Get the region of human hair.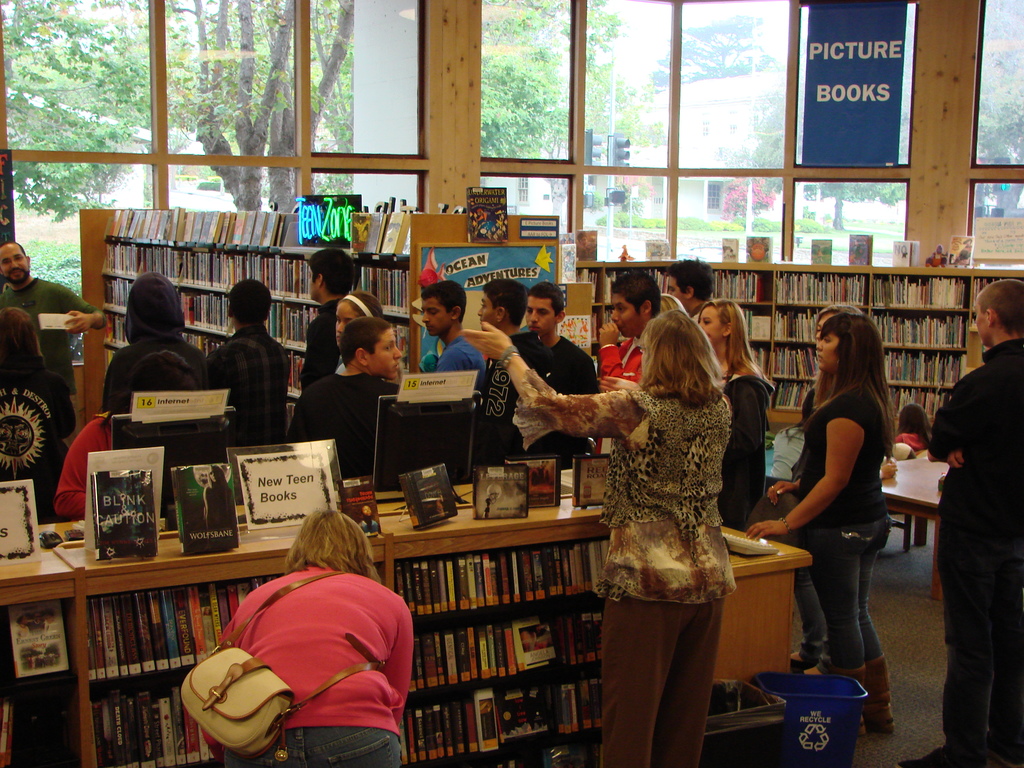
[x1=125, y1=270, x2=182, y2=342].
